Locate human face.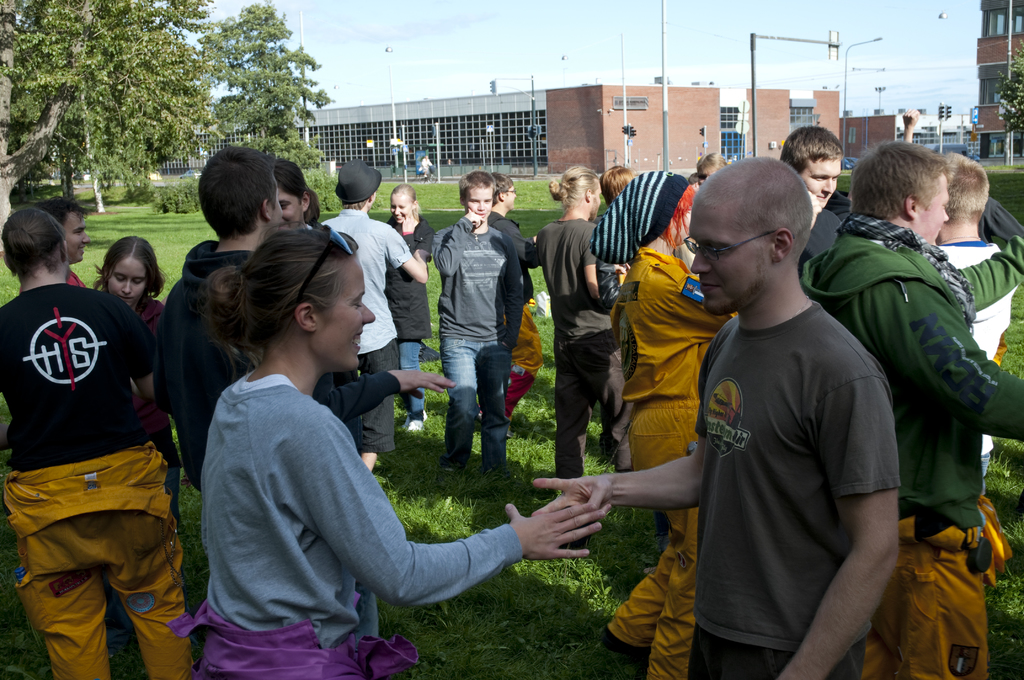
Bounding box: [106,257,146,306].
